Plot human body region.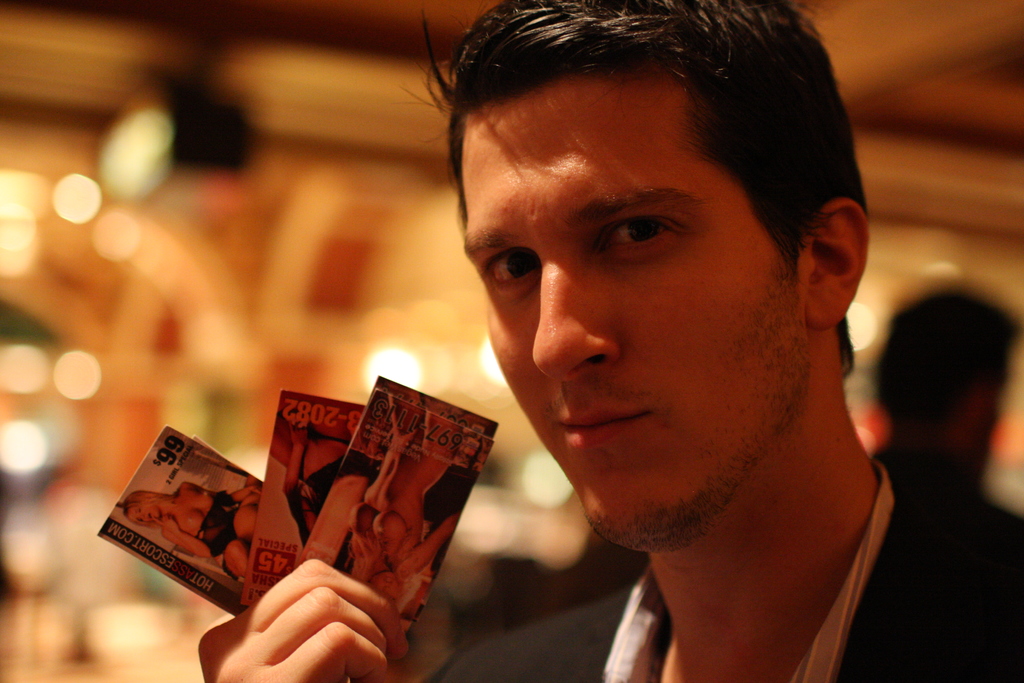
Plotted at bbox=[356, 27, 959, 650].
